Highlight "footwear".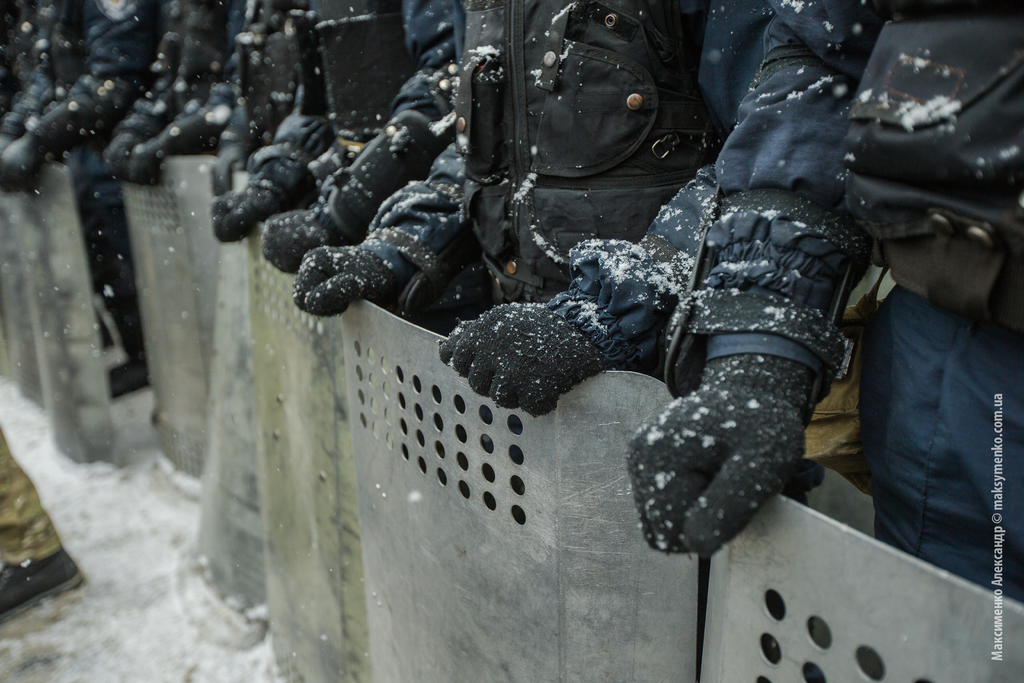
Highlighted region: x1=109 y1=363 x2=148 y2=399.
